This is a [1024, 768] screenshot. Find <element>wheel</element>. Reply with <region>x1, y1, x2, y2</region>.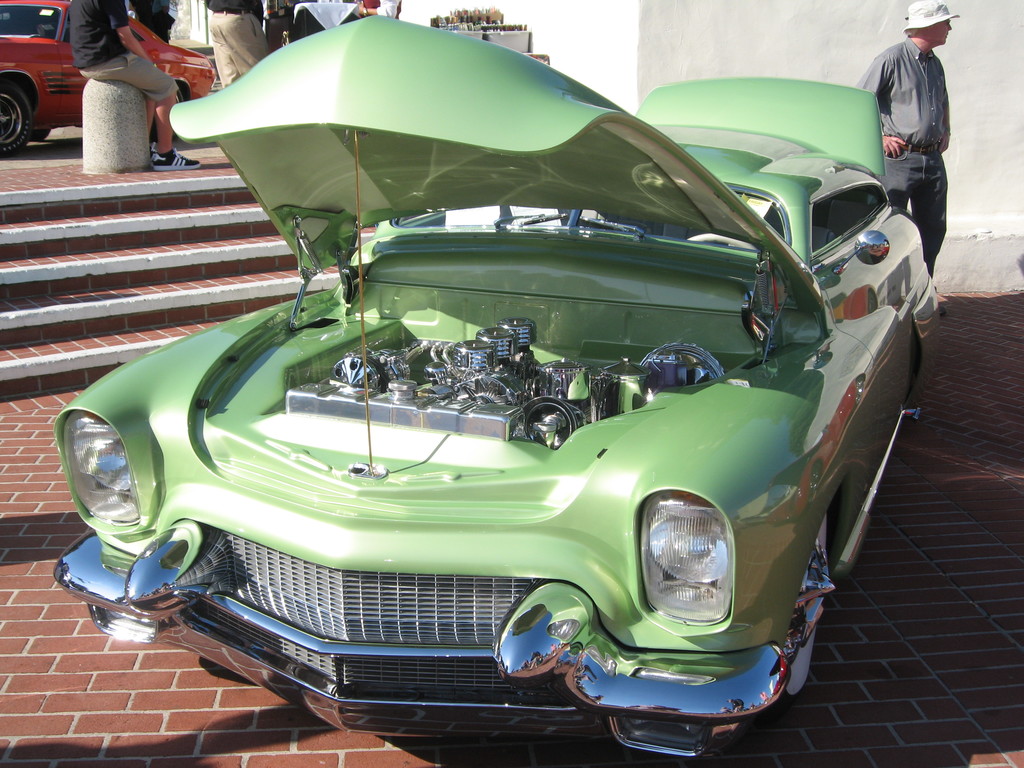
<region>152, 88, 185, 143</region>.
